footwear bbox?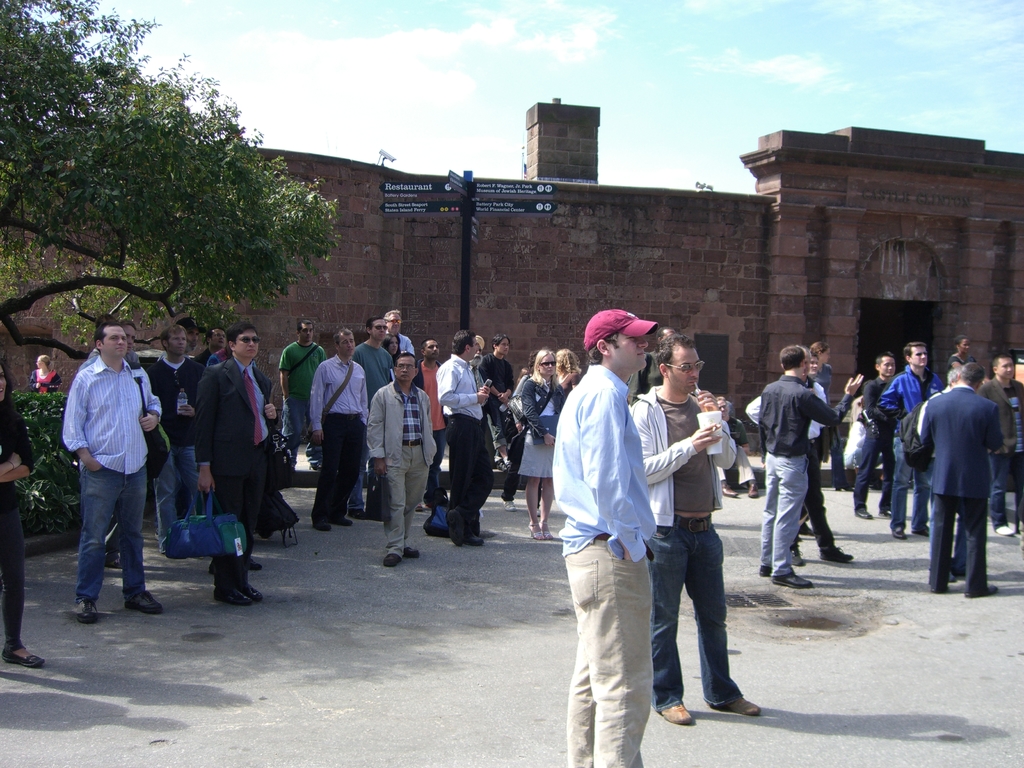
left=332, top=512, right=353, bottom=525
